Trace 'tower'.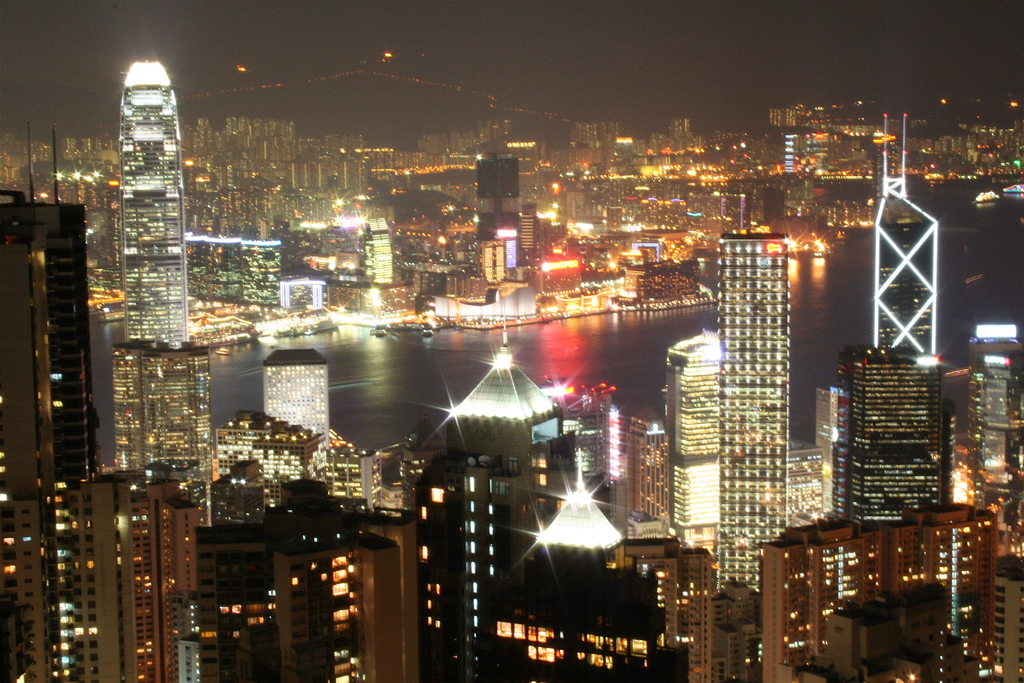
Traced to BBox(111, 51, 216, 531).
